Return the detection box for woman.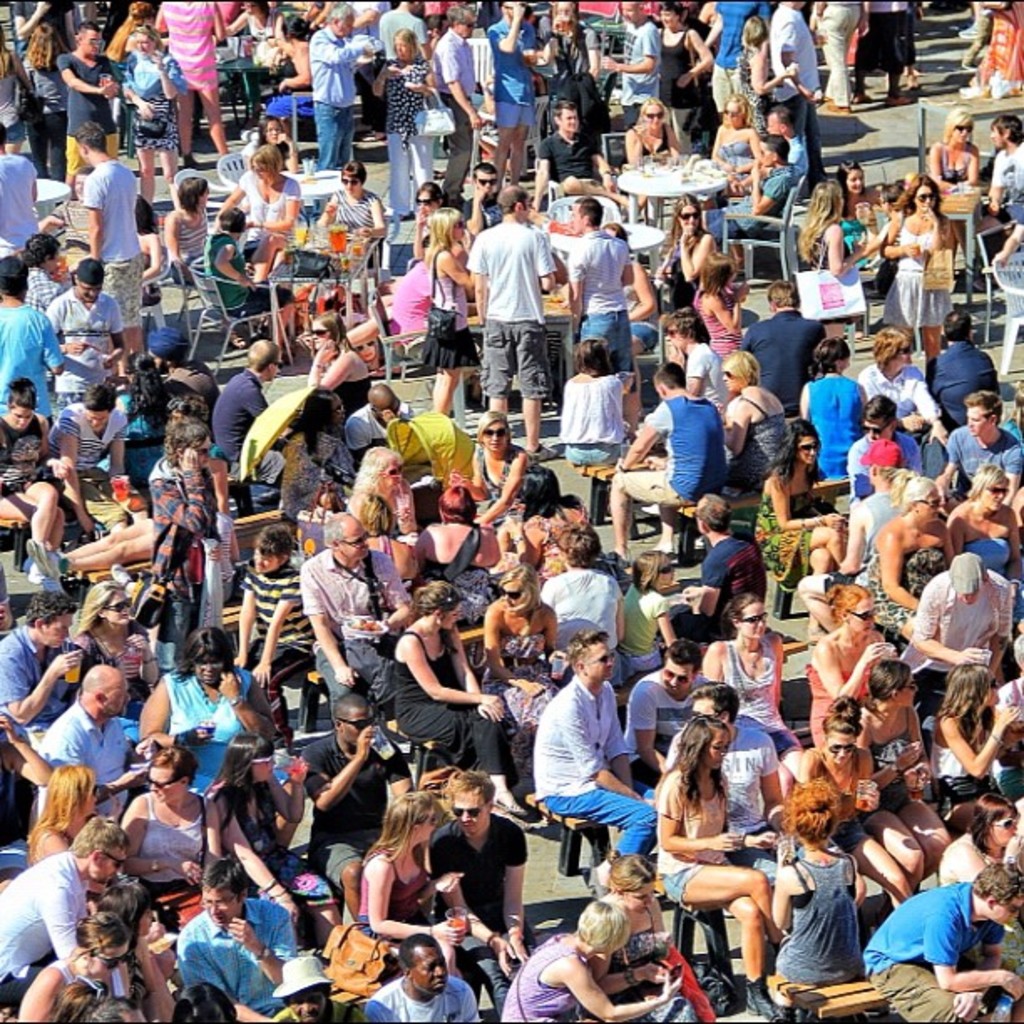
x1=137 y1=621 x2=281 y2=793.
